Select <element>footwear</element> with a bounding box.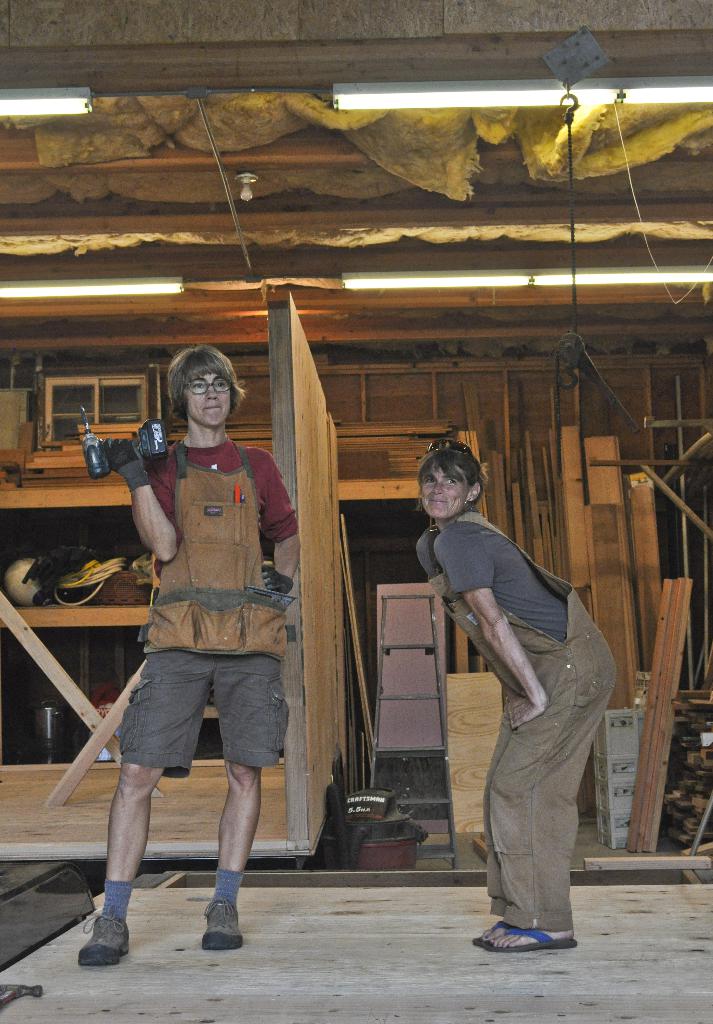
box=[469, 908, 517, 947].
